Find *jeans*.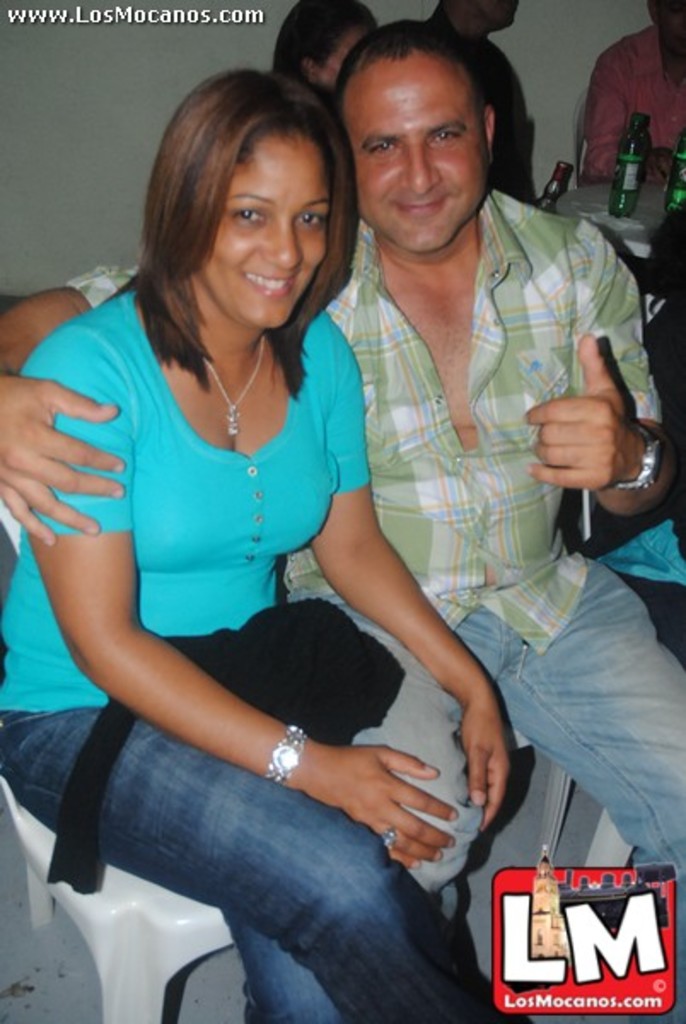
left=282, top=556, right=684, bottom=986.
